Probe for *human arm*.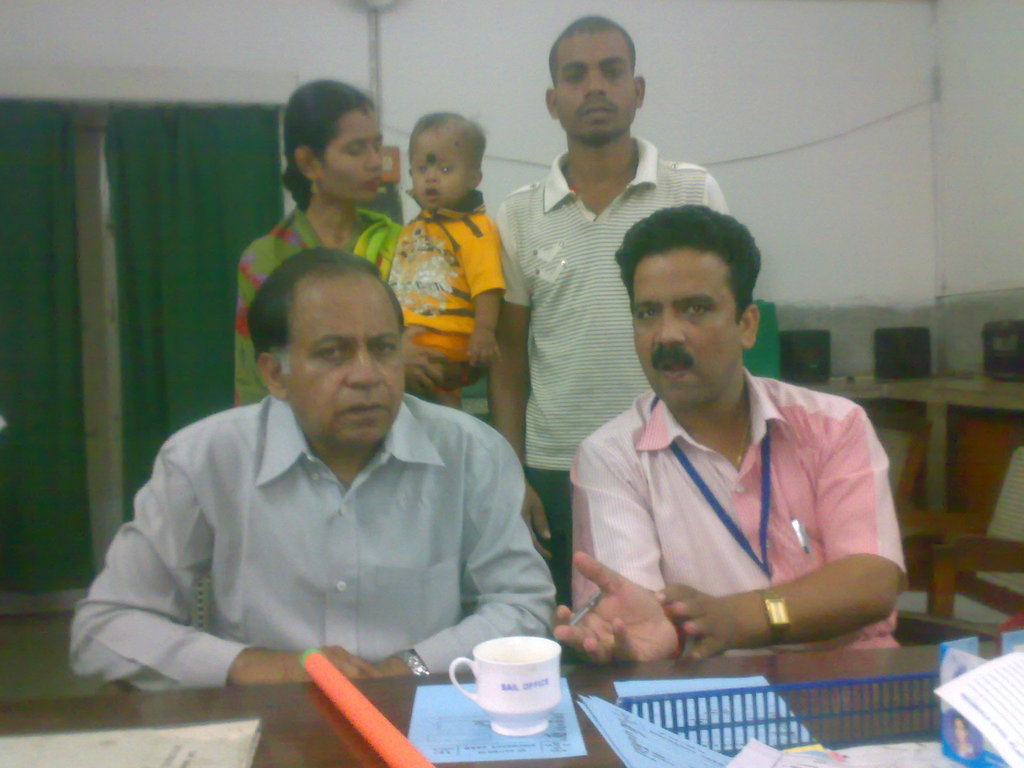
Probe result: bbox=(701, 162, 734, 219).
